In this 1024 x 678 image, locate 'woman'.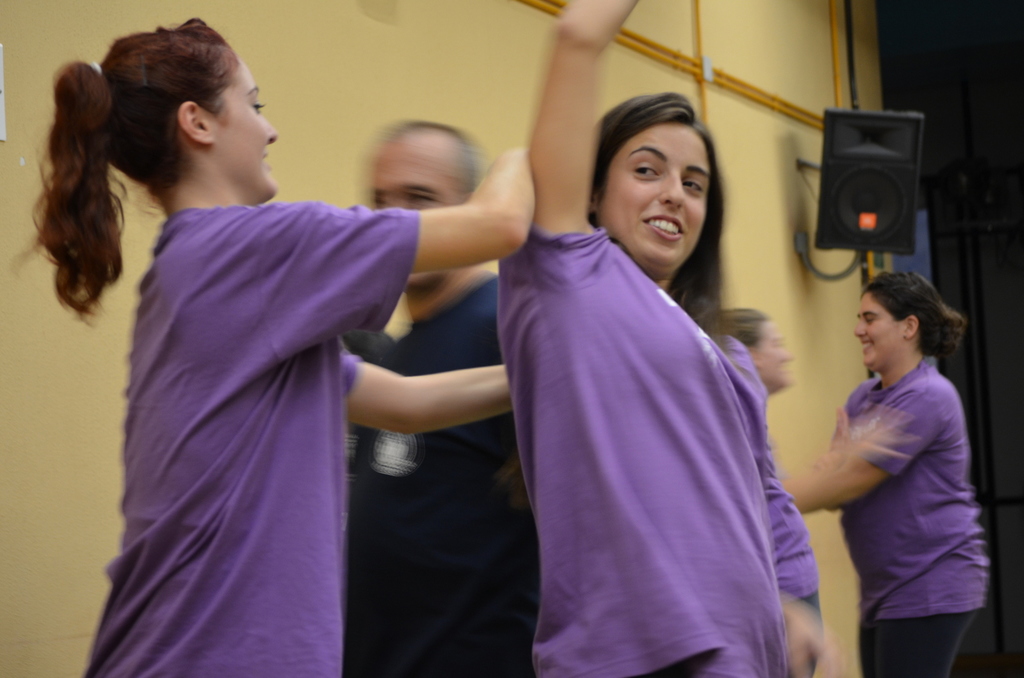
Bounding box: rect(778, 257, 991, 677).
